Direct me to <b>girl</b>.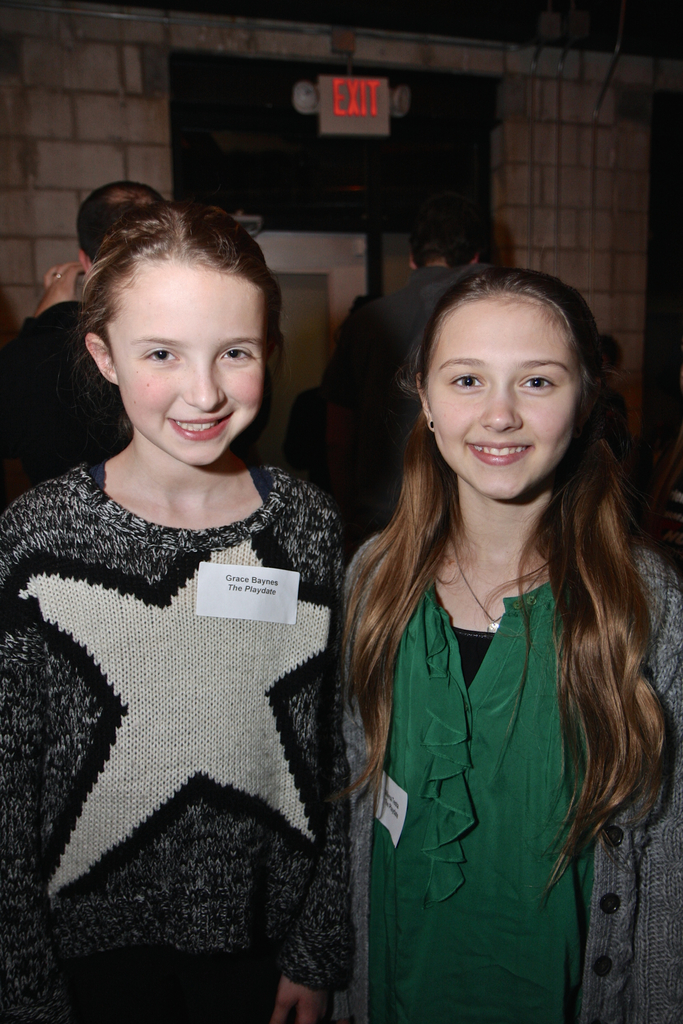
Direction: pyautogui.locateOnScreen(0, 205, 356, 1023).
